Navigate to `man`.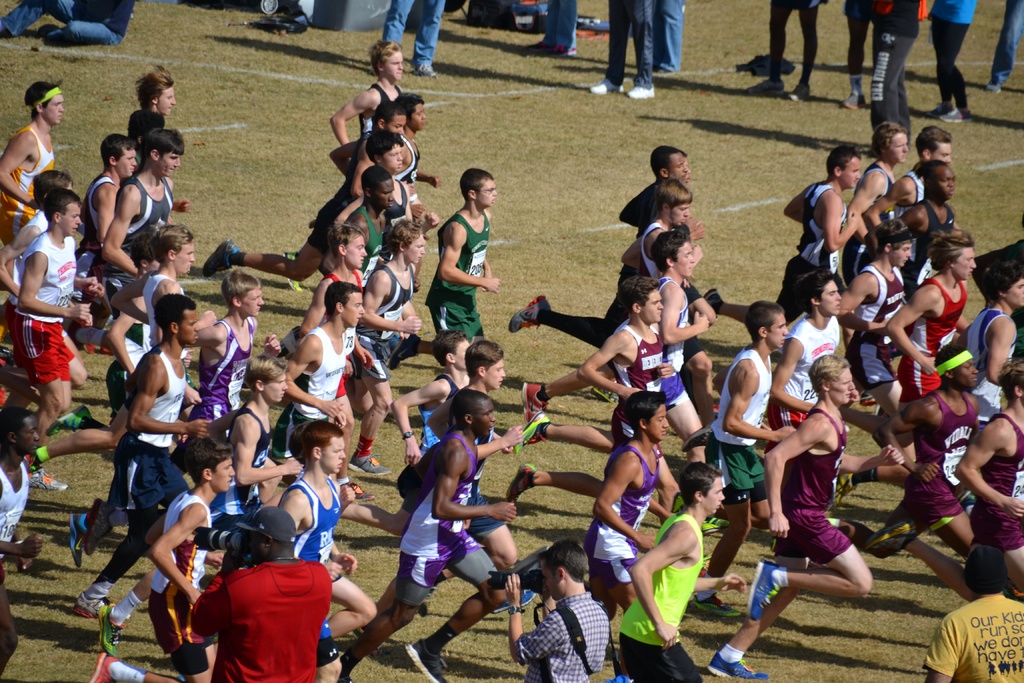
Navigation target: bbox=[509, 553, 622, 682].
